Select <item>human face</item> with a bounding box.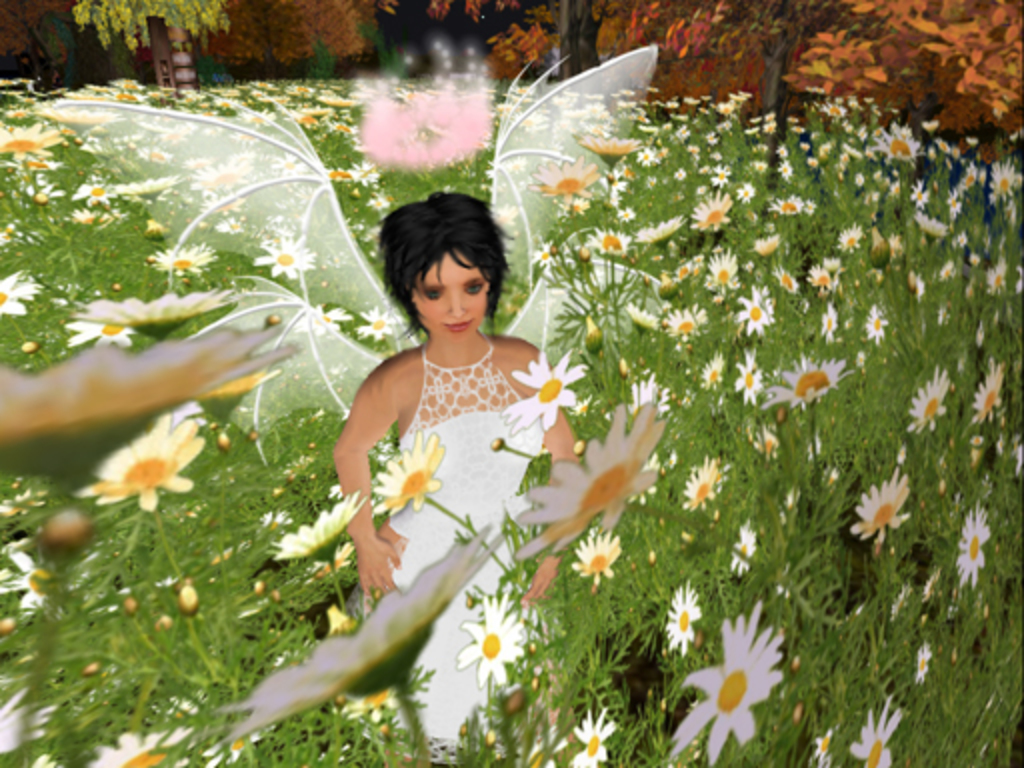
box(410, 246, 492, 340).
